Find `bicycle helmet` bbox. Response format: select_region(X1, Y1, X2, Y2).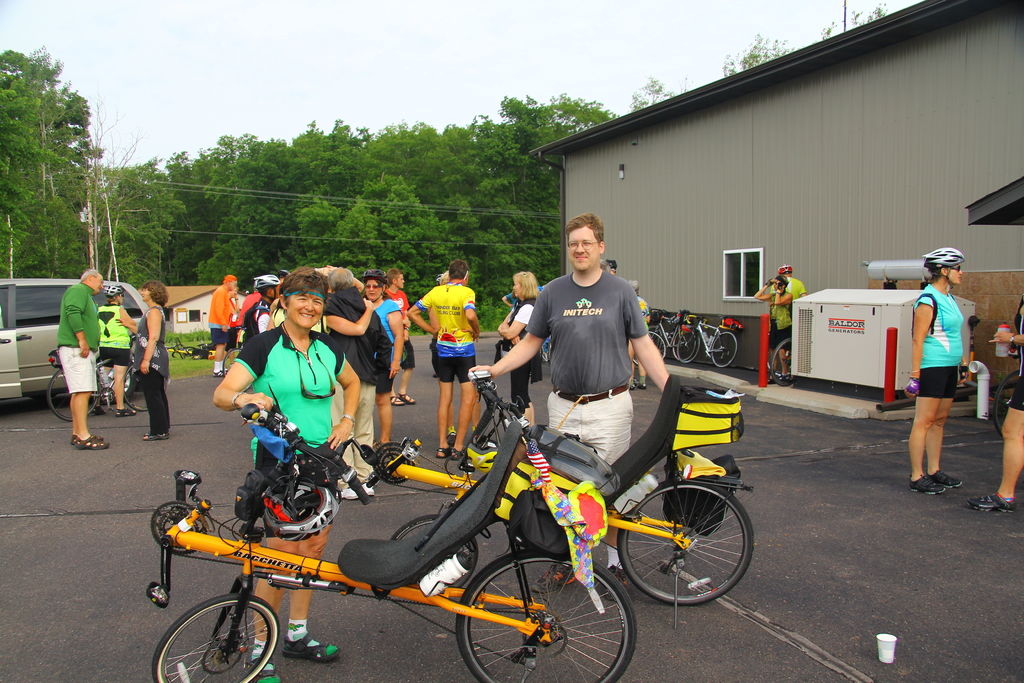
select_region(106, 281, 123, 297).
